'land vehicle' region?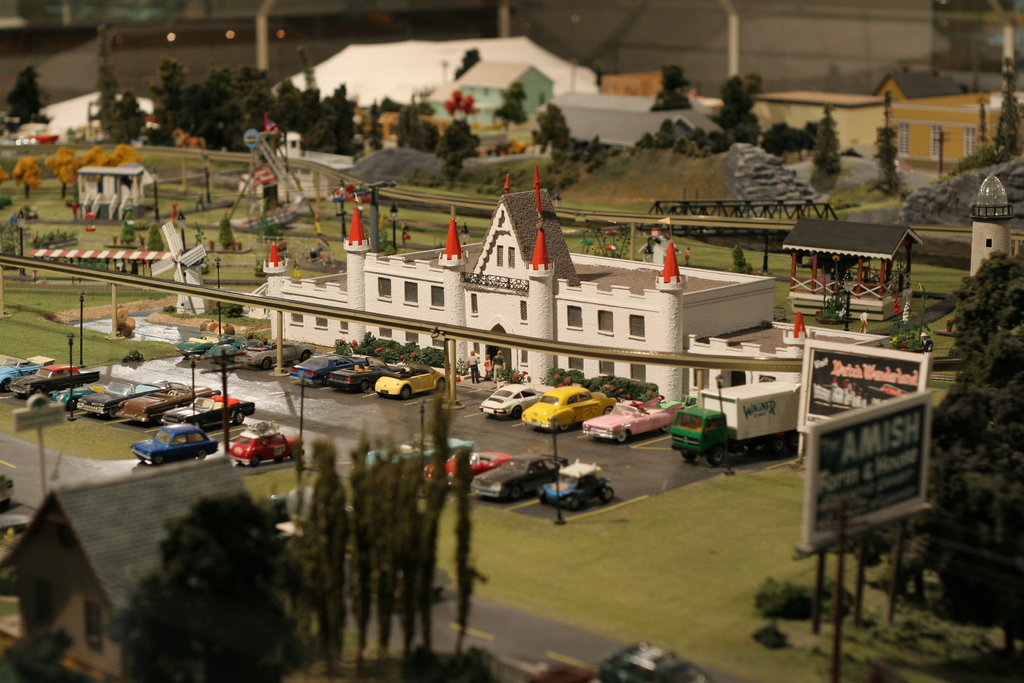
BBox(172, 330, 232, 358)
